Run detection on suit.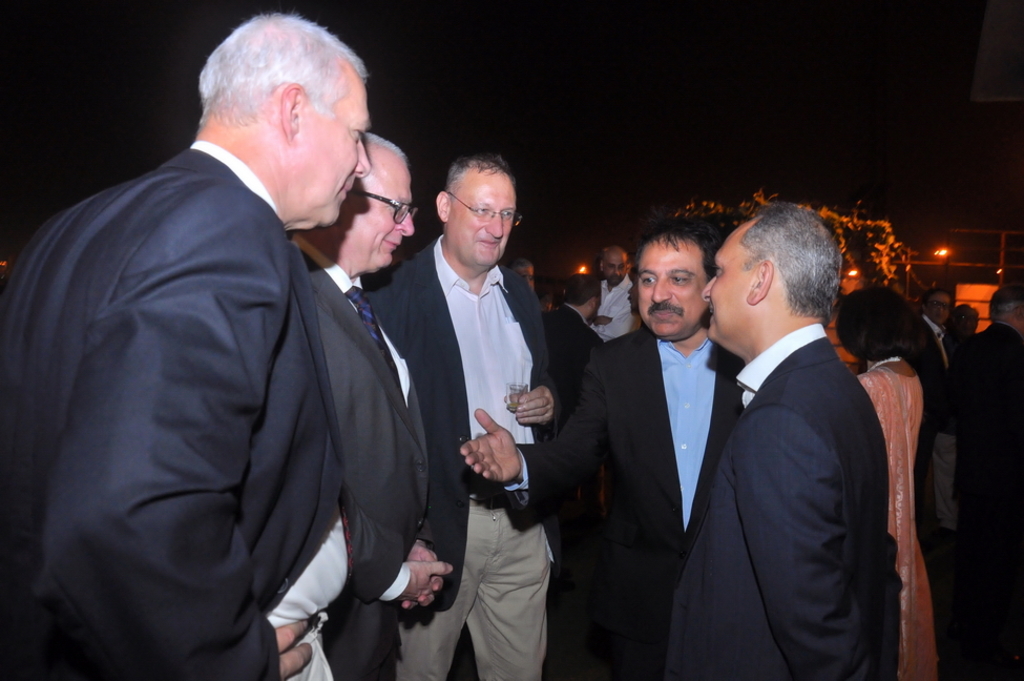
Result: left=917, top=316, right=960, bottom=529.
